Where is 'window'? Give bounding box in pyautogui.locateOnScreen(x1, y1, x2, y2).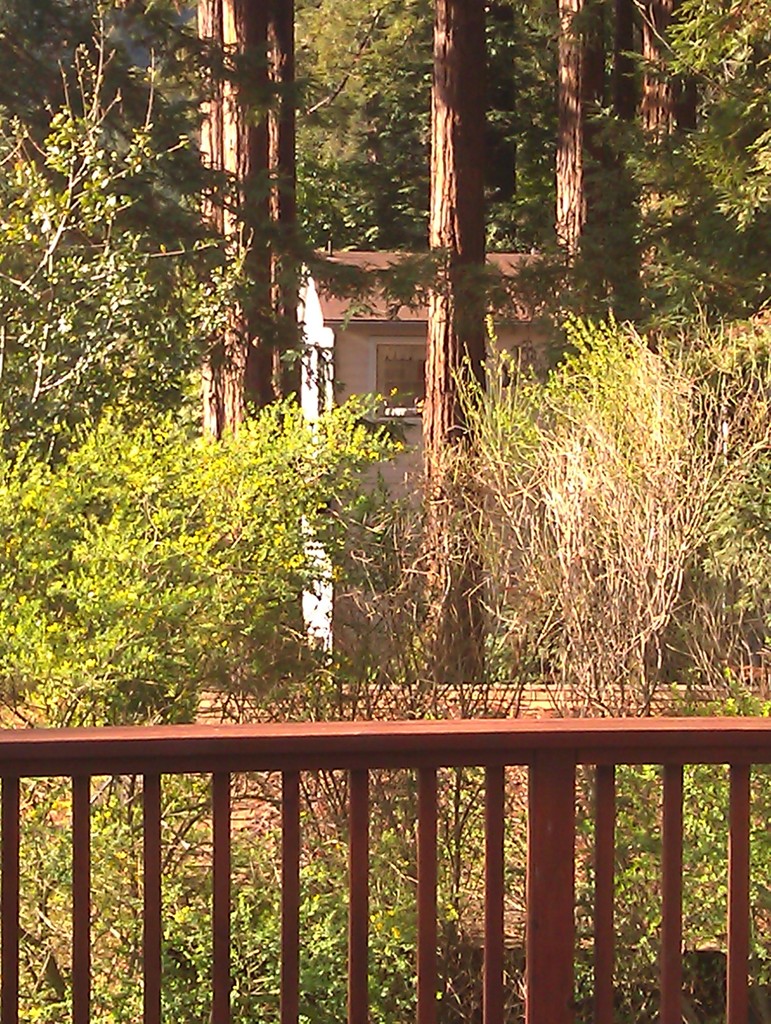
pyautogui.locateOnScreen(381, 340, 421, 410).
